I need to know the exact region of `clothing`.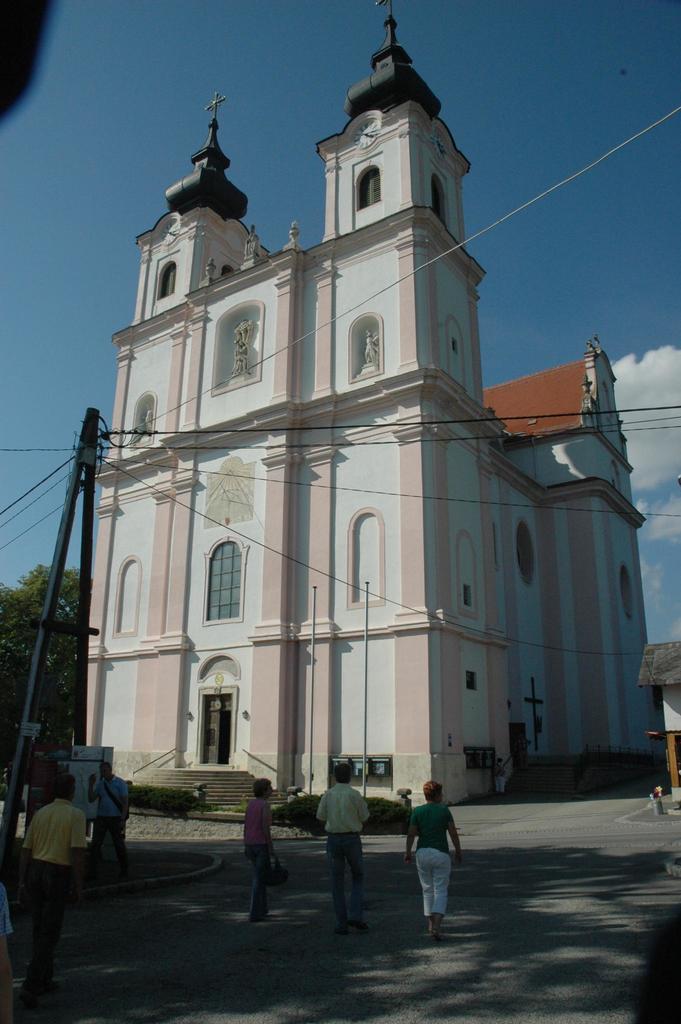
Region: (x1=7, y1=776, x2=84, y2=973).
